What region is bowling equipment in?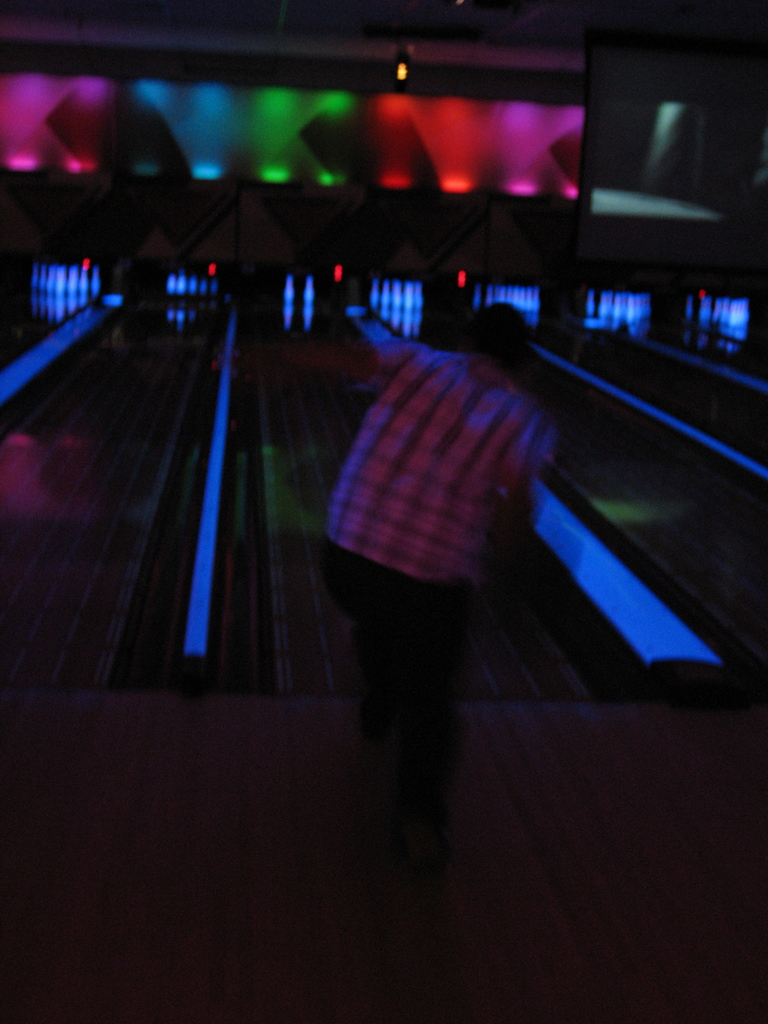
(303,275,317,306).
